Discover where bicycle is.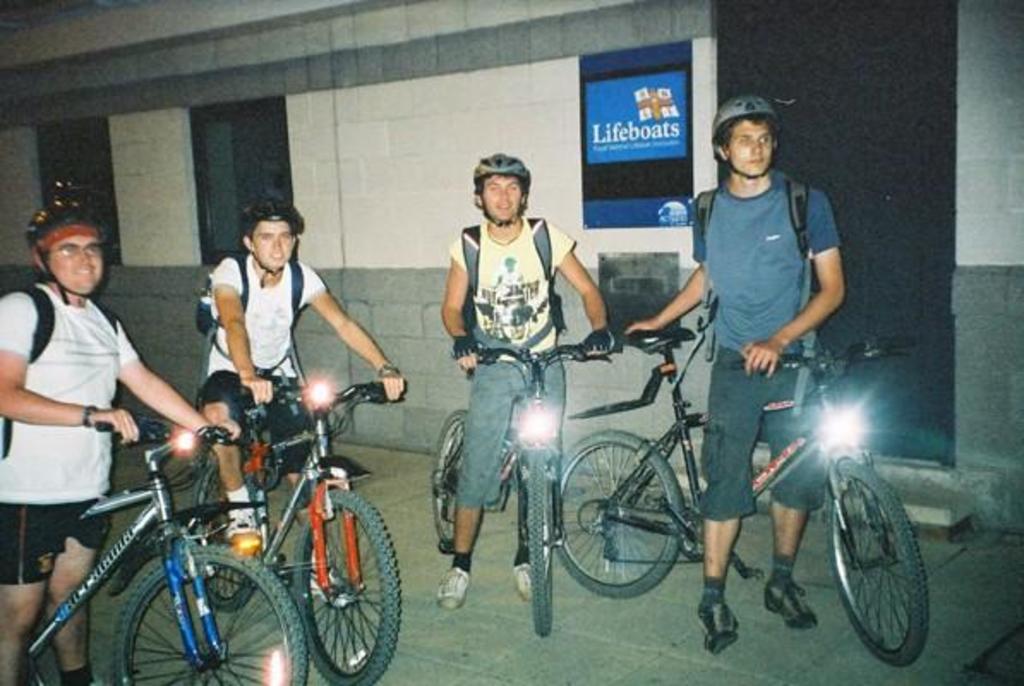
Discovered at bbox=[554, 326, 935, 669].
